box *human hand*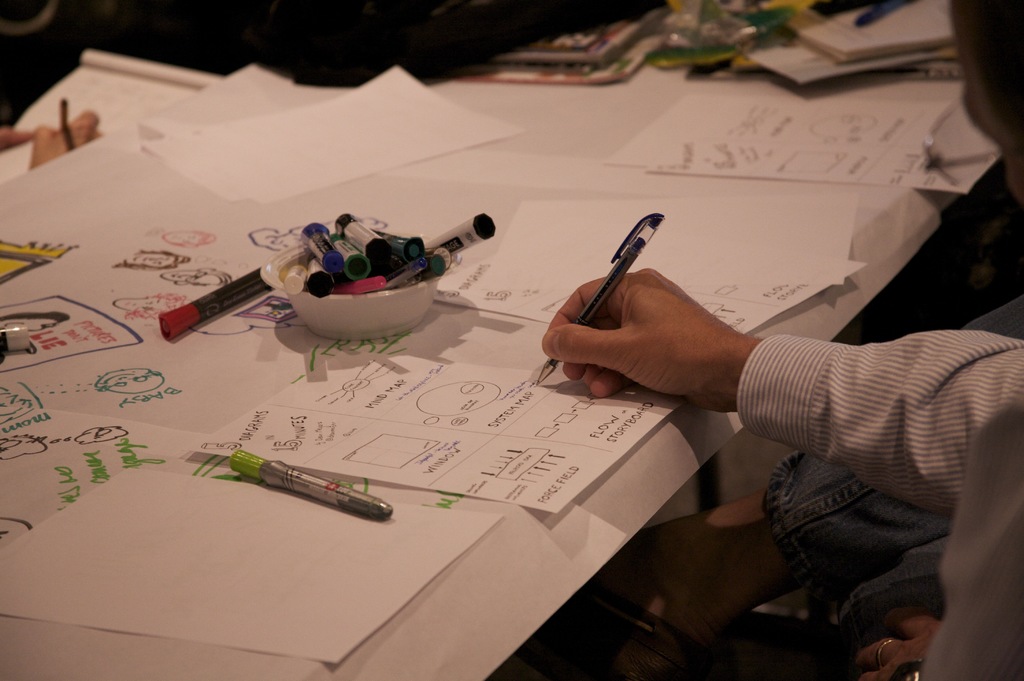
box(847, 603, 944, 680)
